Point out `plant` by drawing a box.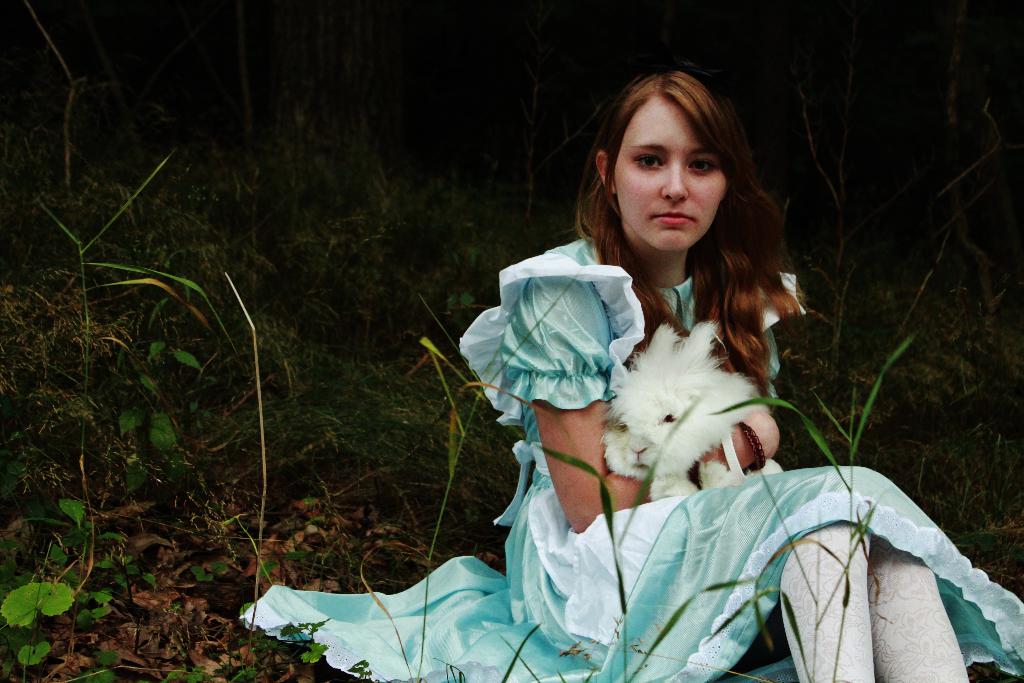
[left=404, top=265, right=583, bottom=682].
